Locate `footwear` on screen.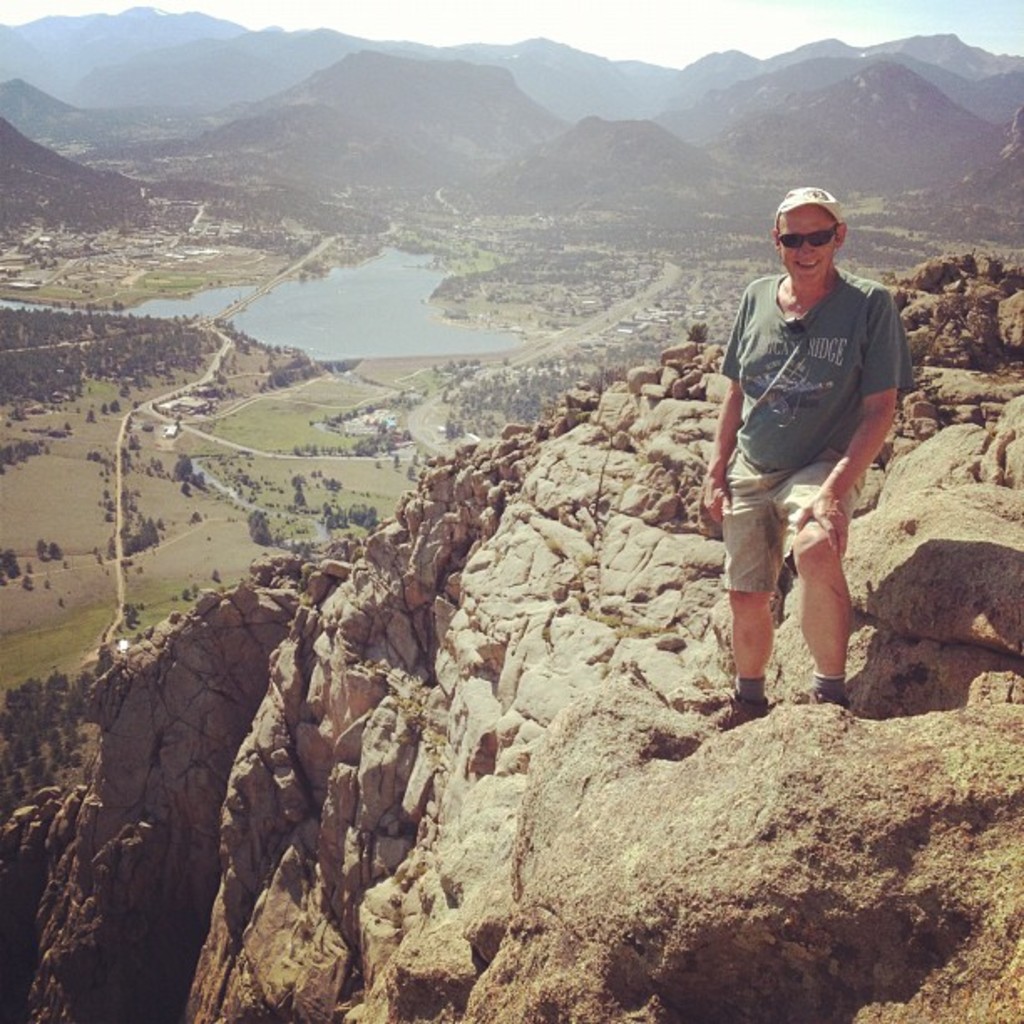
On screen at (left=806, top=674, right=860, bottom=713).
